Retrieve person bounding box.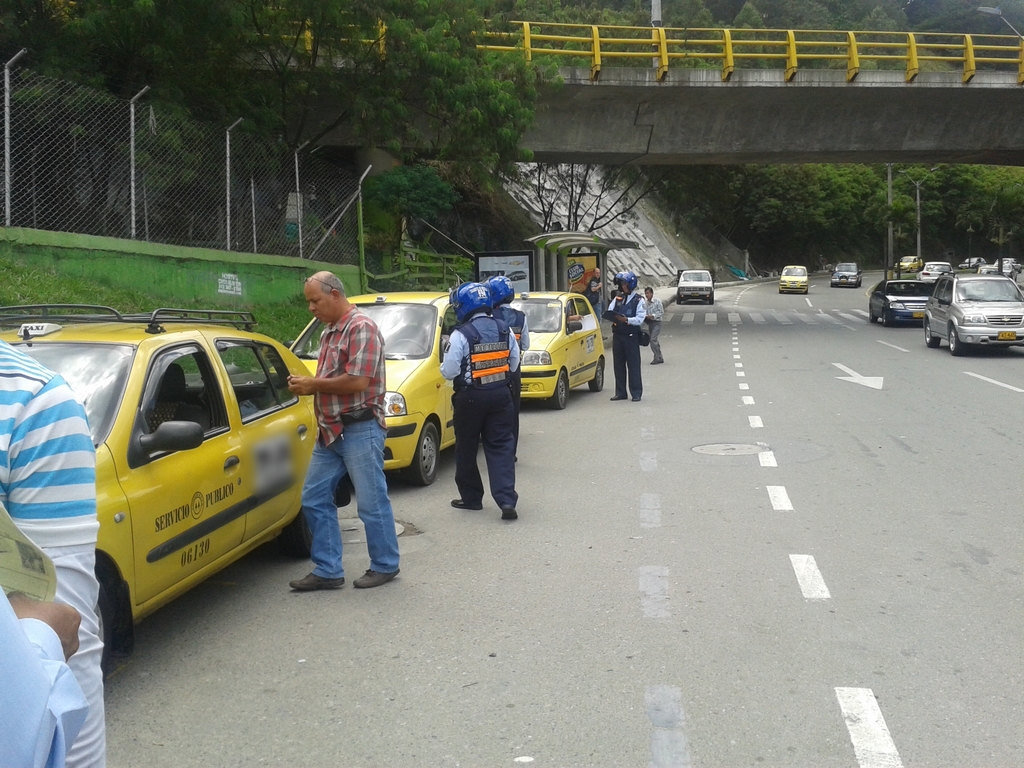
Bounding box: rect(0, 338, 99, 767).
